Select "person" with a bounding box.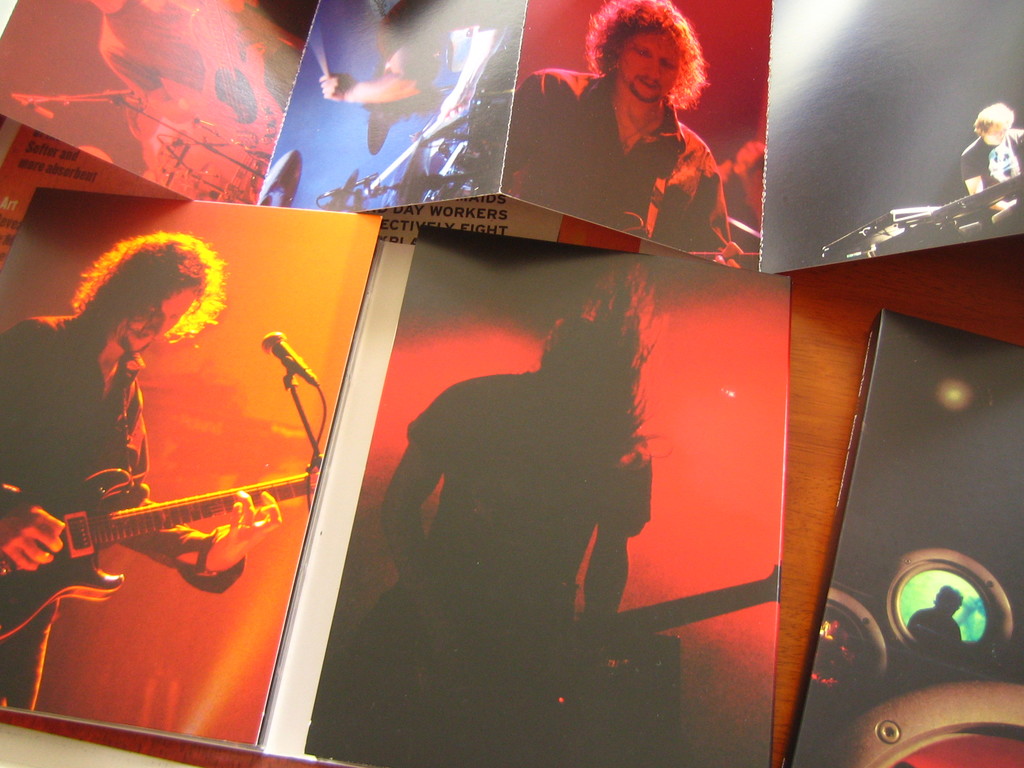
region(575, 0, 741, 241).
